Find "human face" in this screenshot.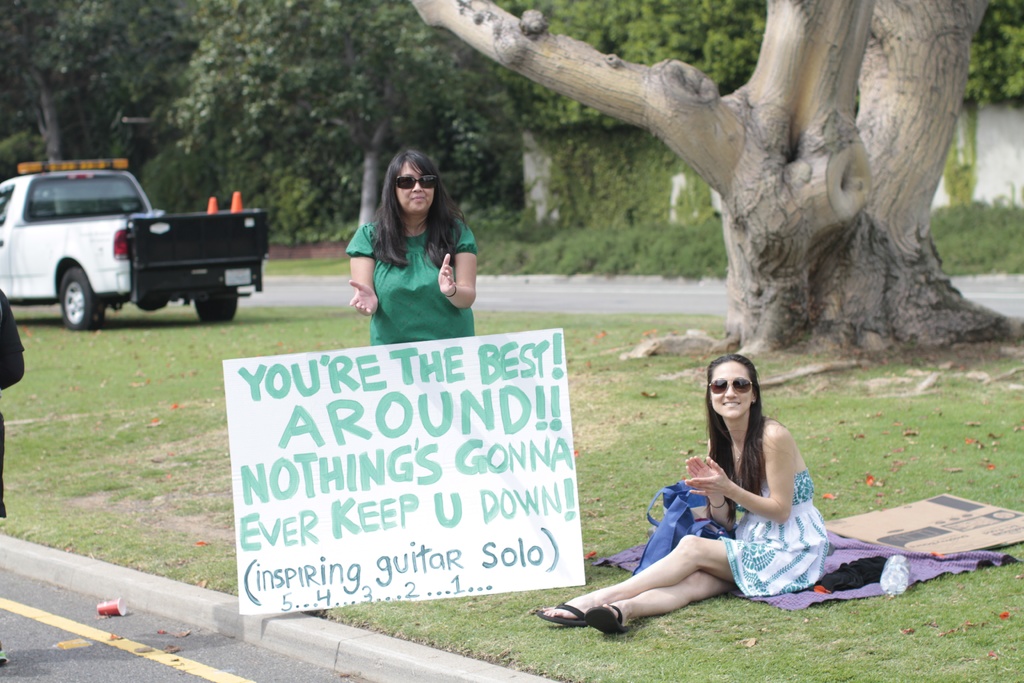
The bounding box for "human face" is crop(708, 360, 753, 422).
